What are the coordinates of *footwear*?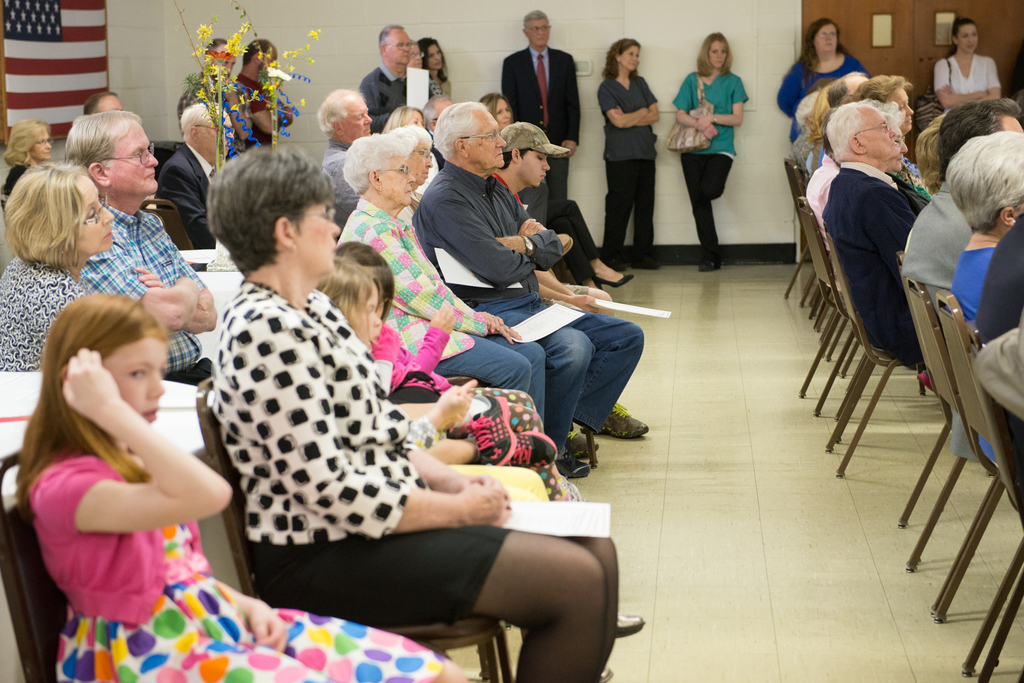
612,610,647,636.
